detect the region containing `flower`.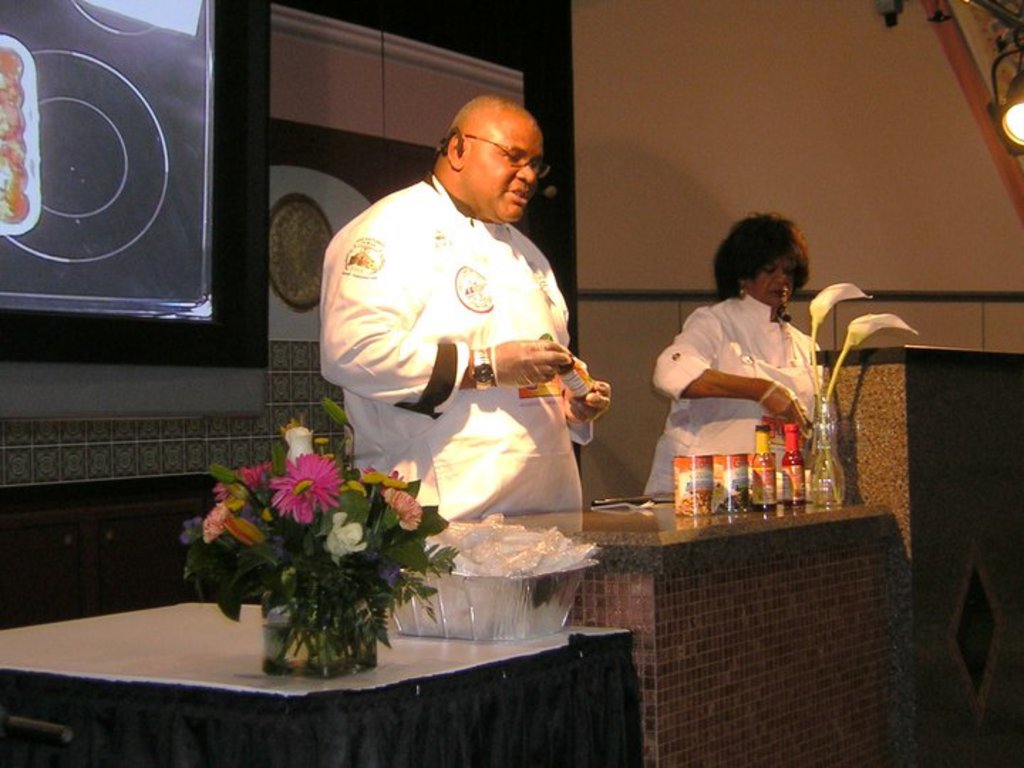
bbox=[361, 458, 408, 495].
